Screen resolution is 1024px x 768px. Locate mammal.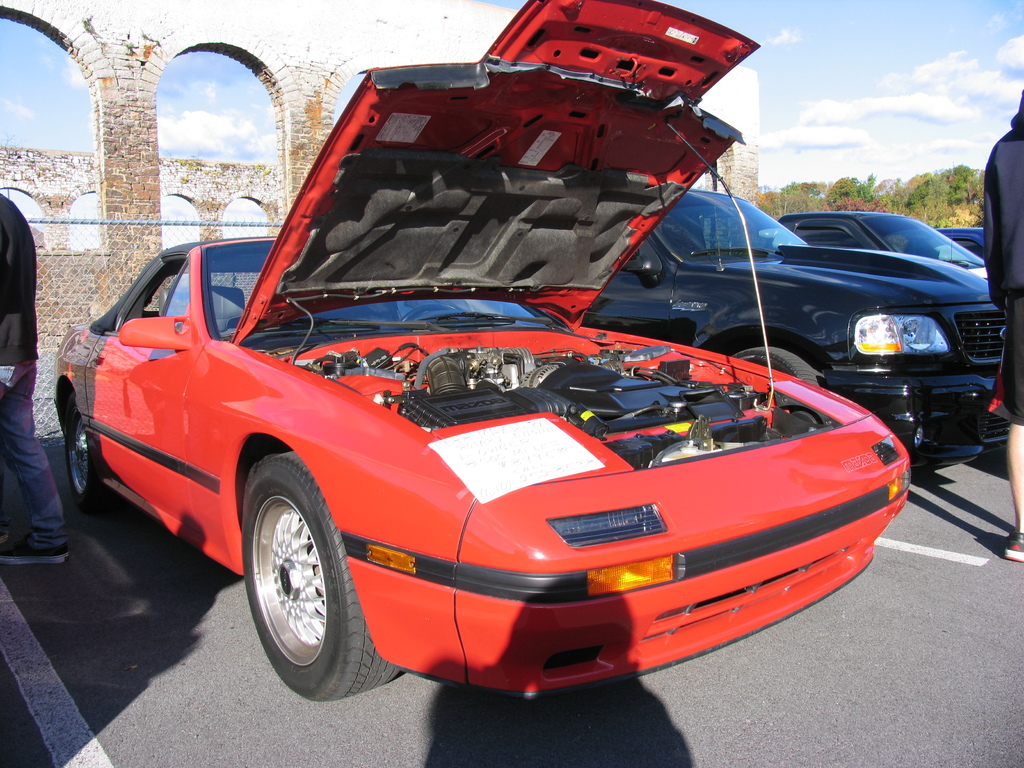
0, 188, 70, 564.
